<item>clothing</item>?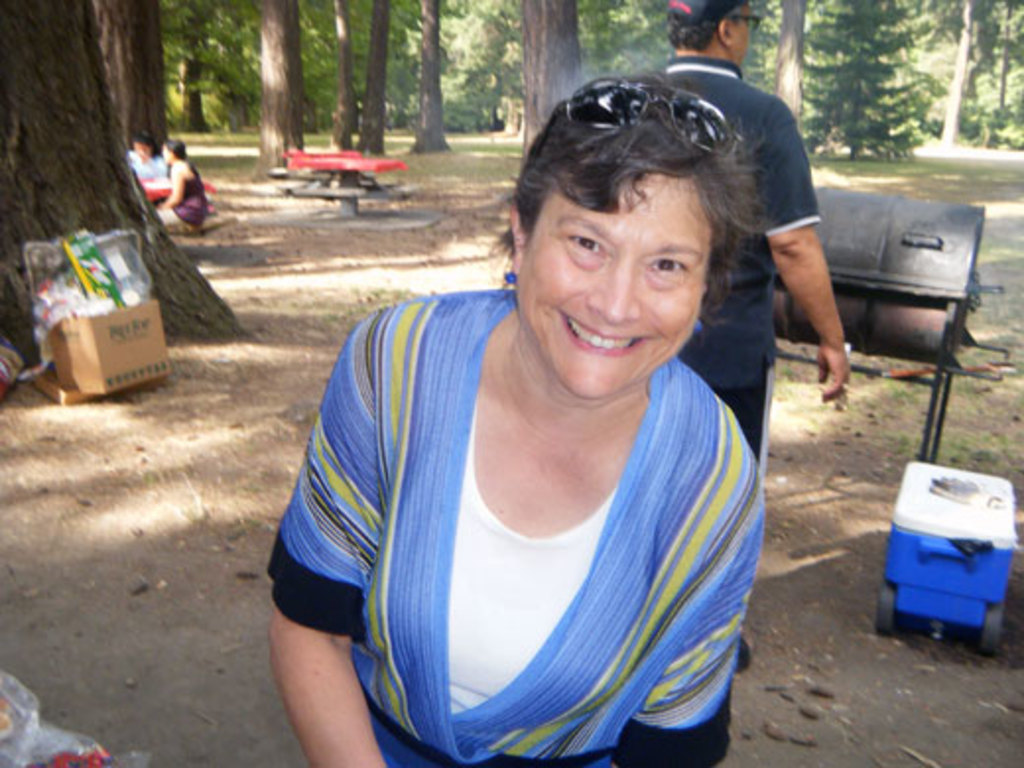
(658,55,823,508)
